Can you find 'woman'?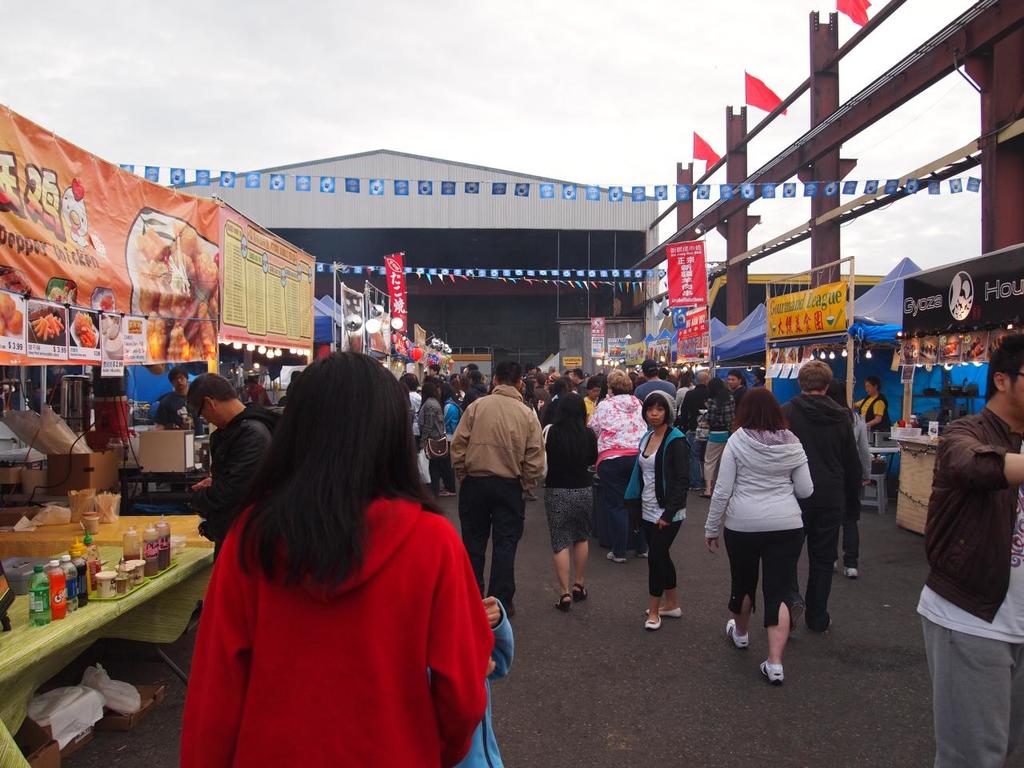
Yes, bounding box: box(183, 351, 491, 767).
